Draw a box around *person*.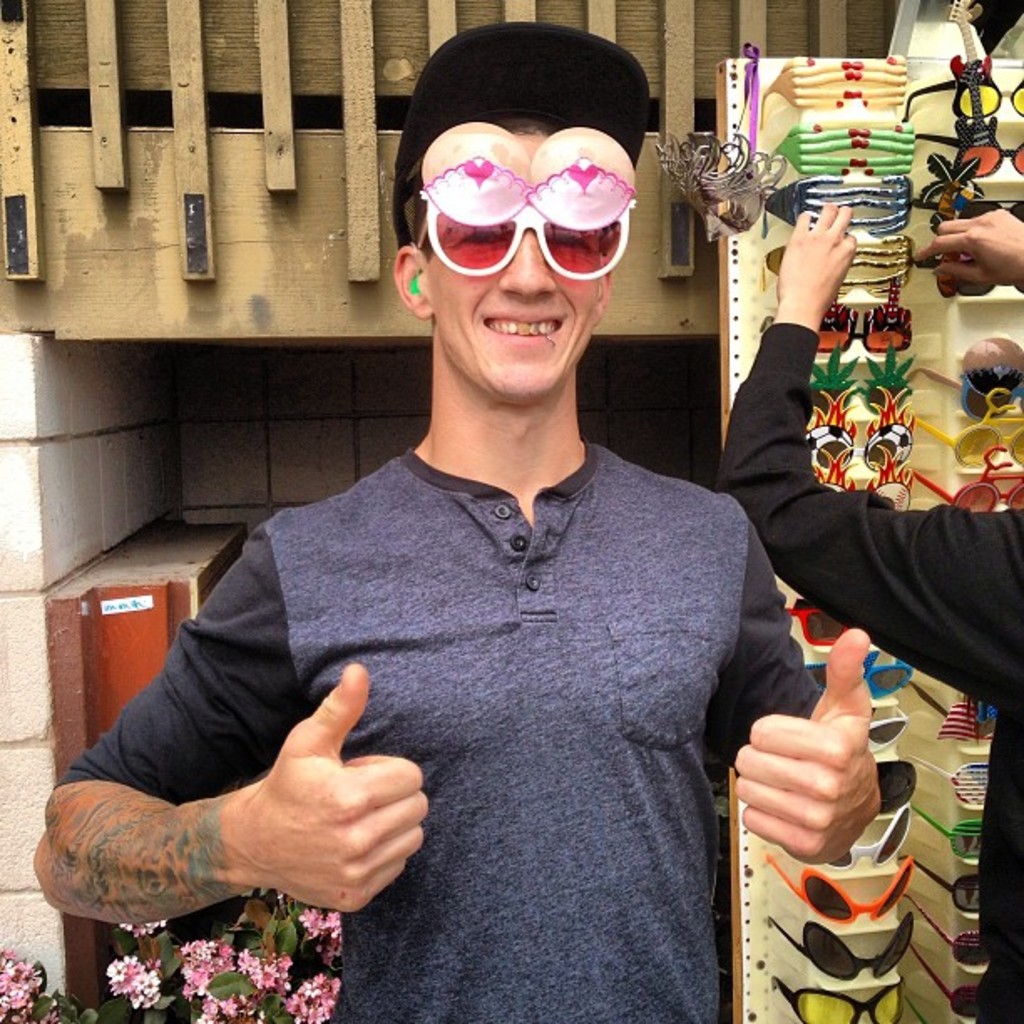
BBox(714, 204, 1022, 1022).
